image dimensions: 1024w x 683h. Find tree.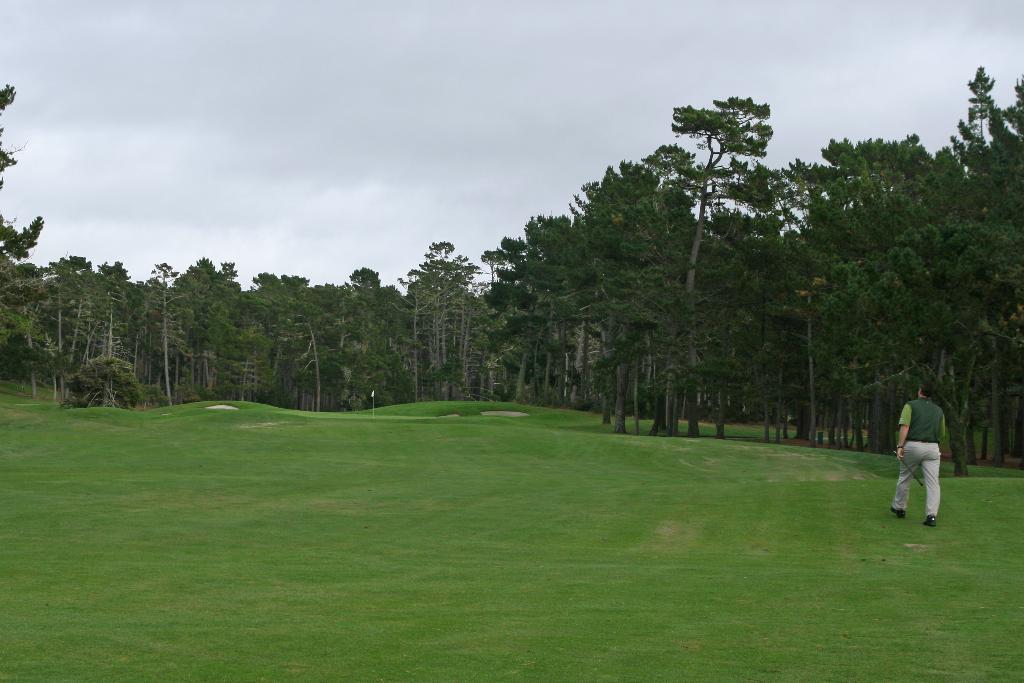
detection(389, 268, 431, 399).
